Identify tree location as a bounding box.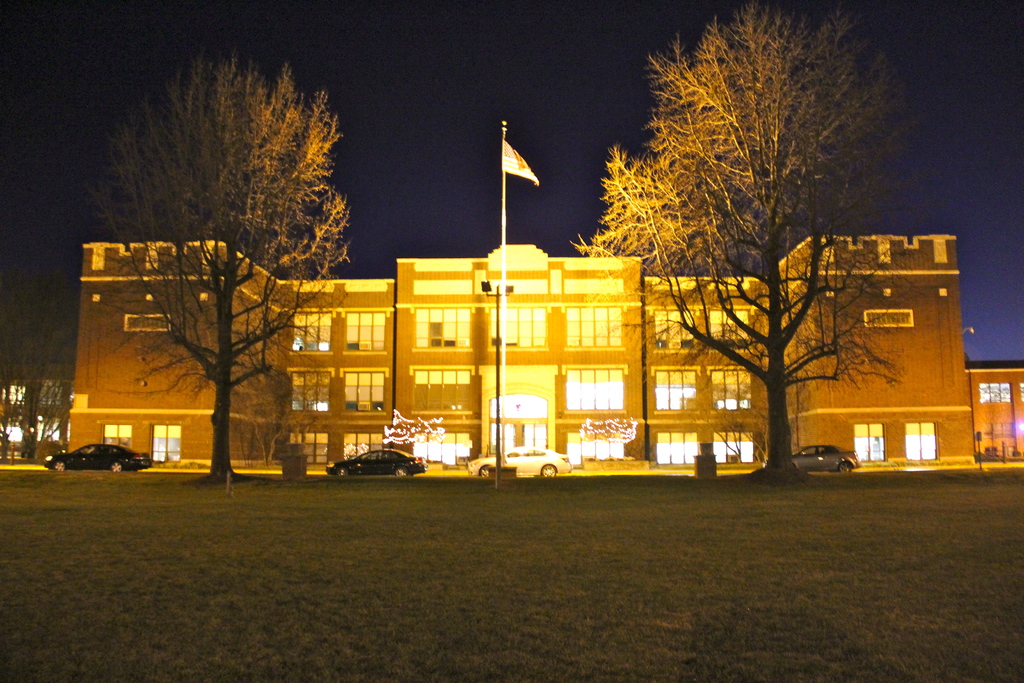
<box>0,299,91,466</box>.
